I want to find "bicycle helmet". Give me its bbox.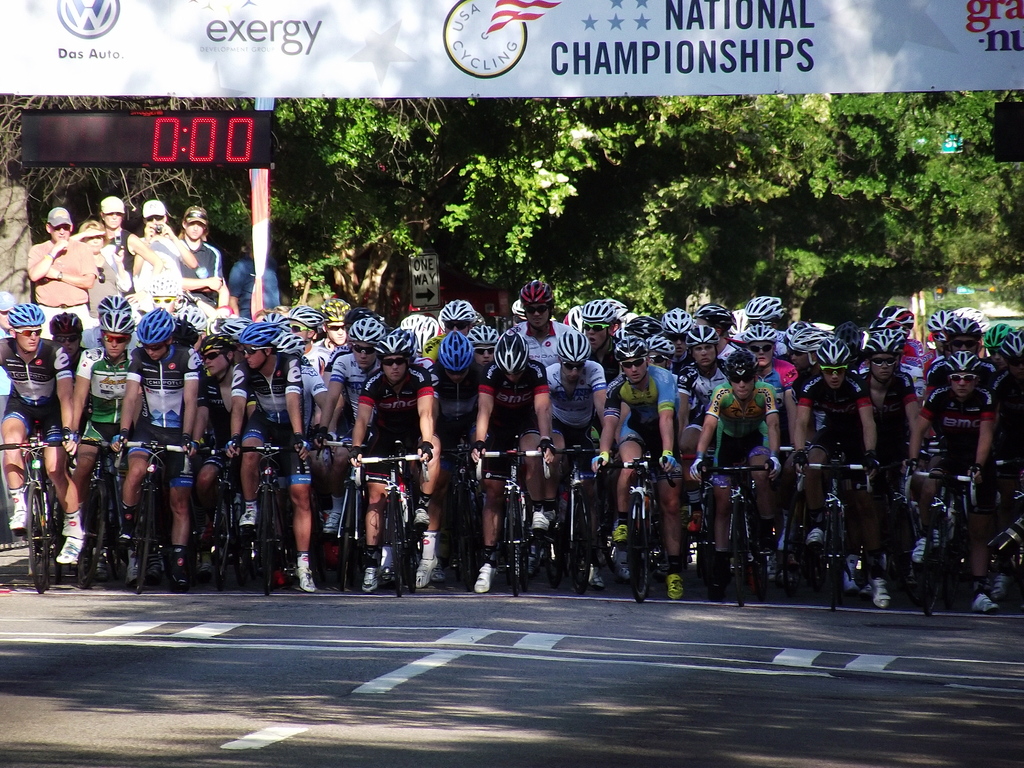
[494,327,532,378].
